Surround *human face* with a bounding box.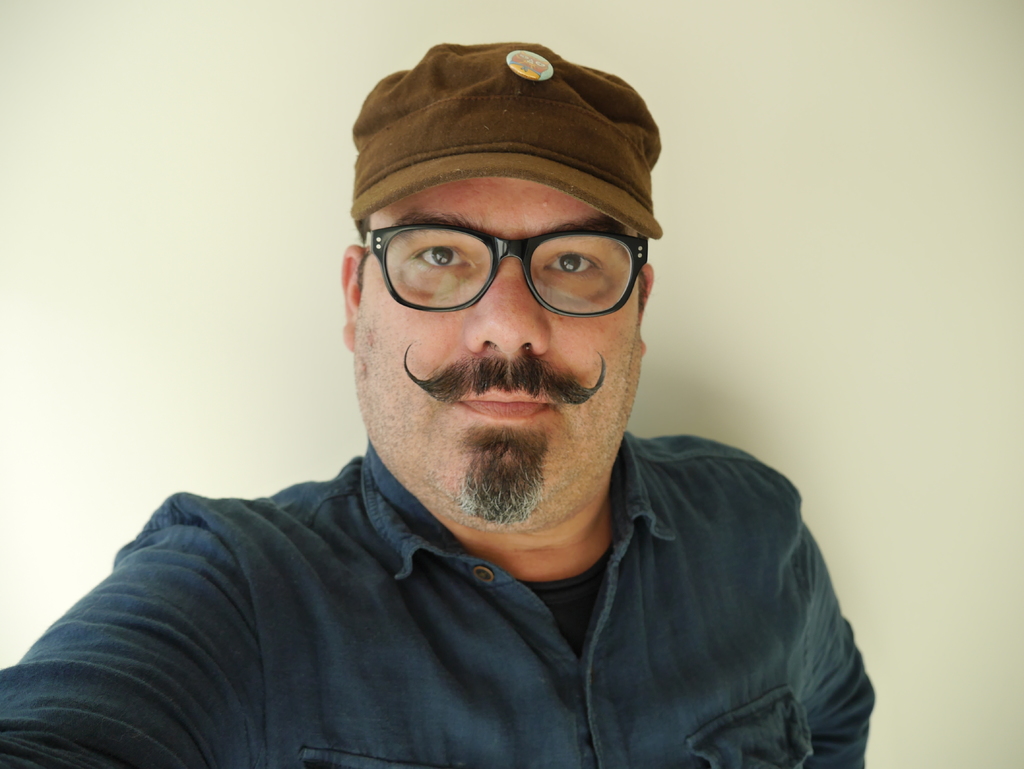
x1=356, y1=178, x2=642, y2=526.
